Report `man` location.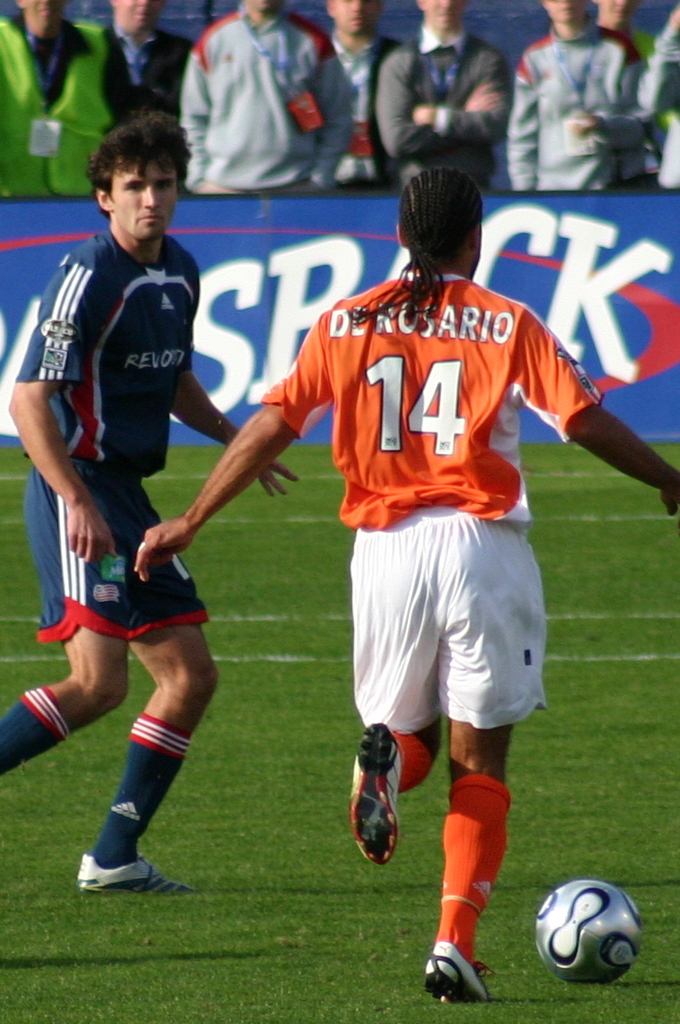
Report: [left=94, top=0, right=194, bottom=190].
